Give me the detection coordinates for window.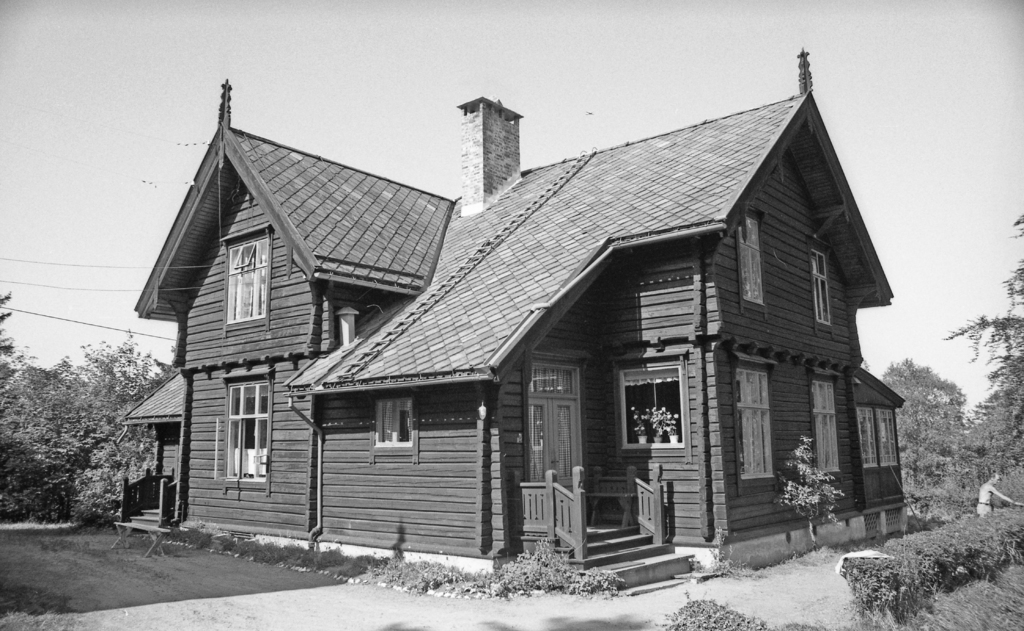
(226,373,271,483).
